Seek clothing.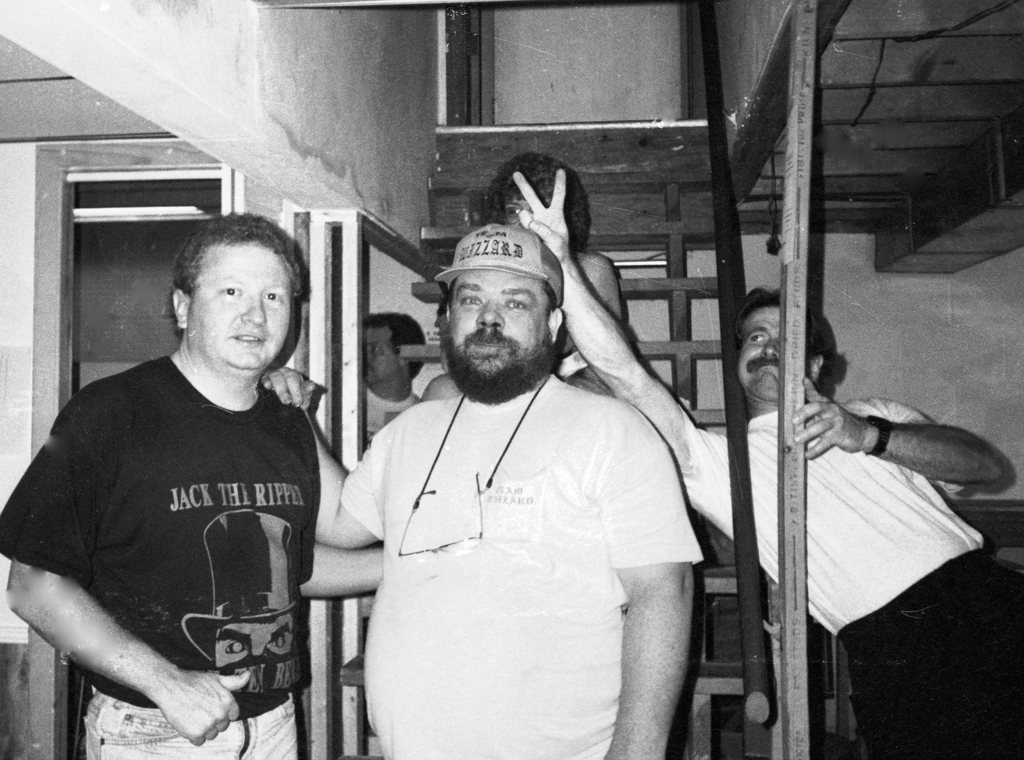
box=[321, 291, 709, 746].
